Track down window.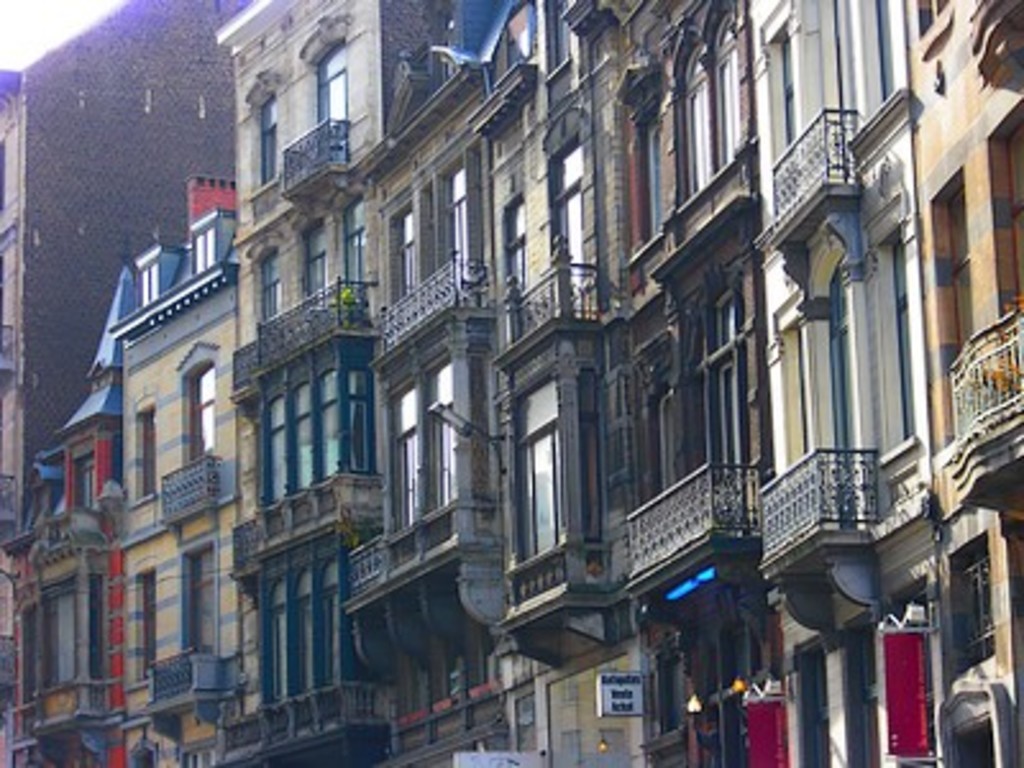
Tracked to BBox(399, 218, 420, 305).
